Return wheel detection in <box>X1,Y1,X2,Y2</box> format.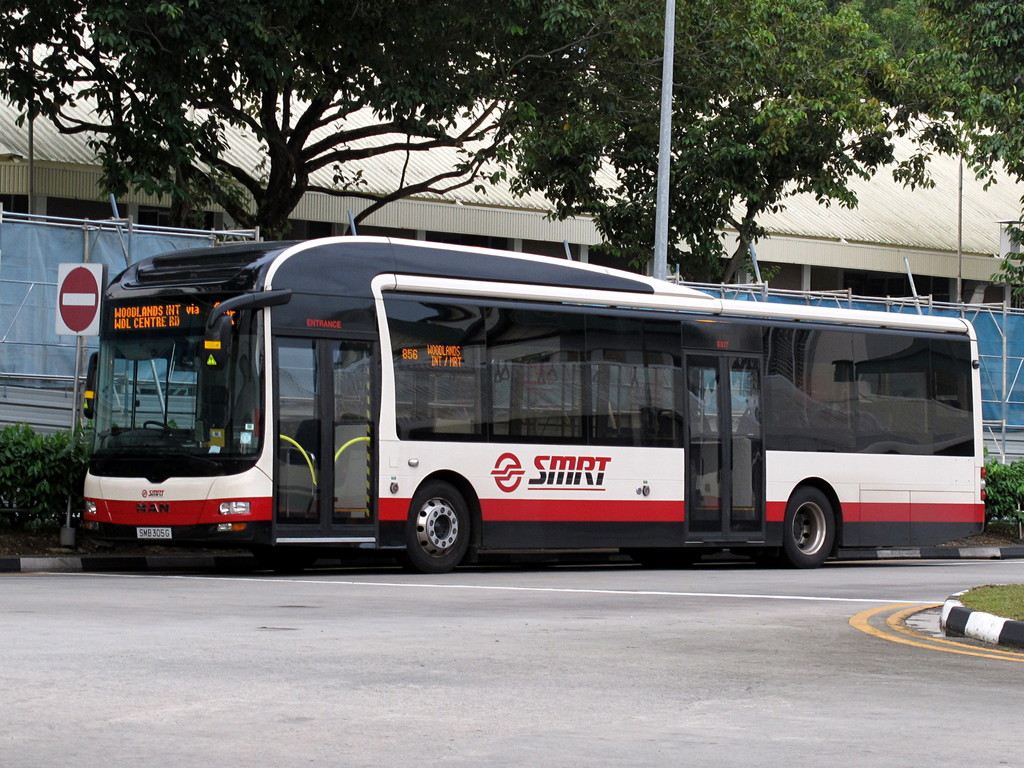
<box>783,488,837,564</box>.
